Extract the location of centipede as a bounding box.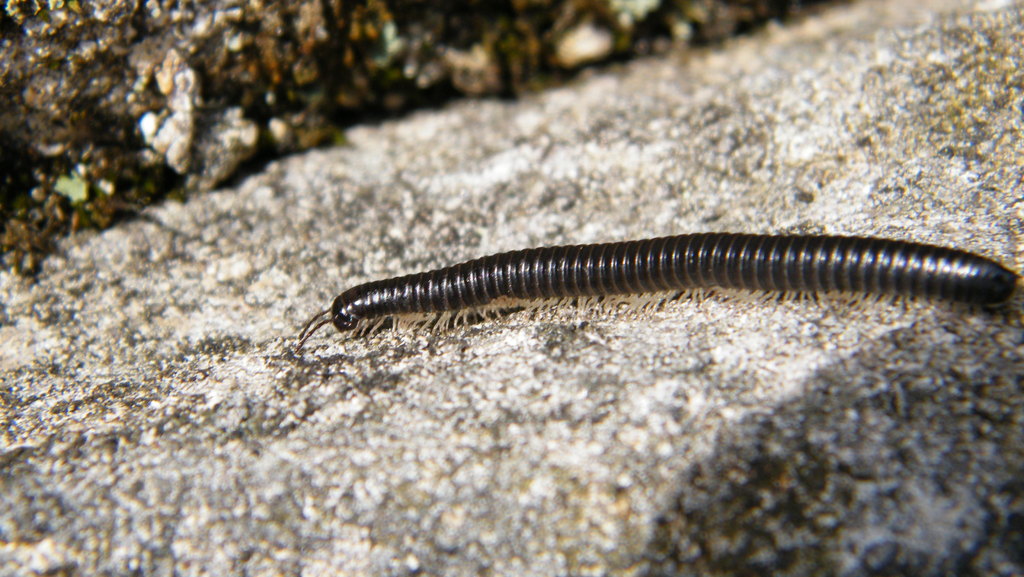
l=292, t=234, r=1020, b=356.
